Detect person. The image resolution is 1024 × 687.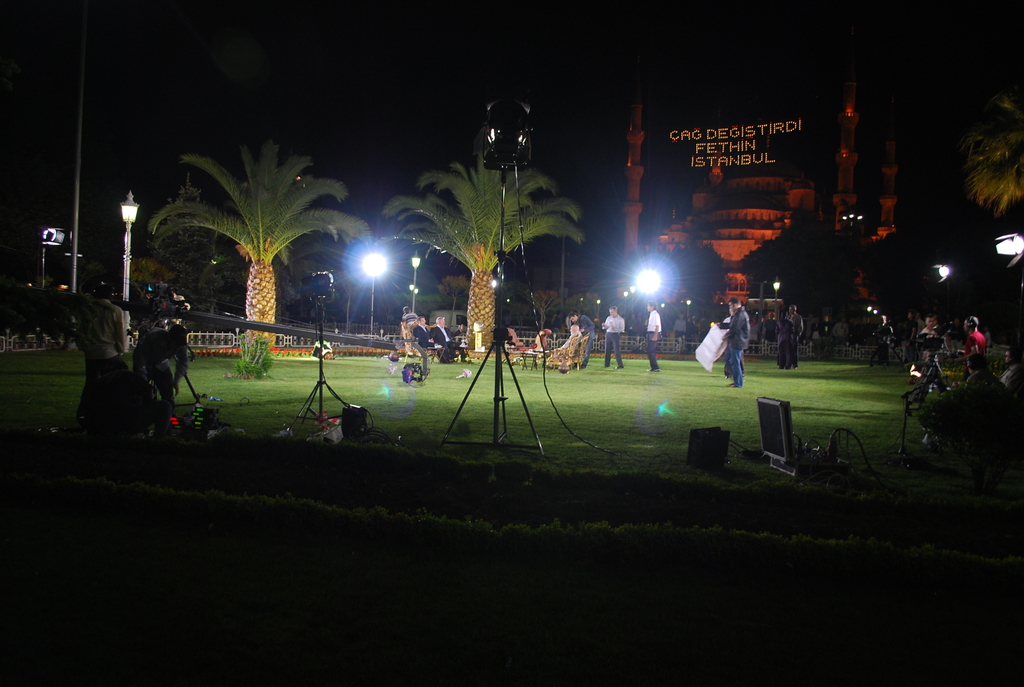
region(777, 297, 804, 370).
